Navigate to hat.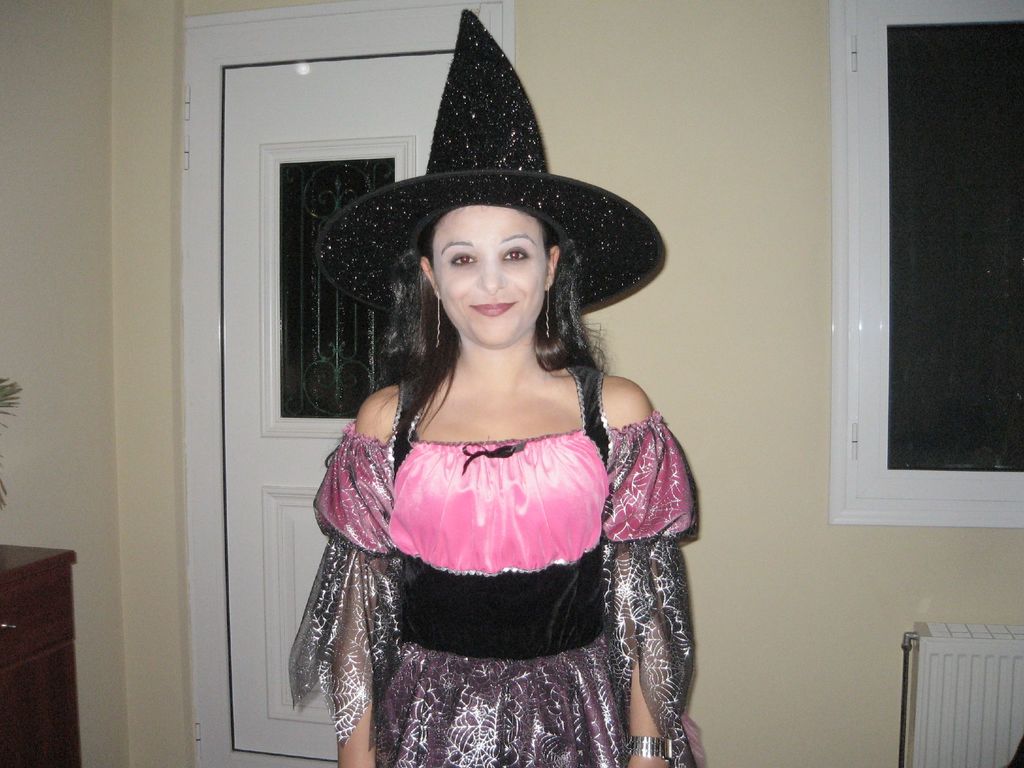
Navigation target: x1=316 y1=8 x2=665 y2=317.
